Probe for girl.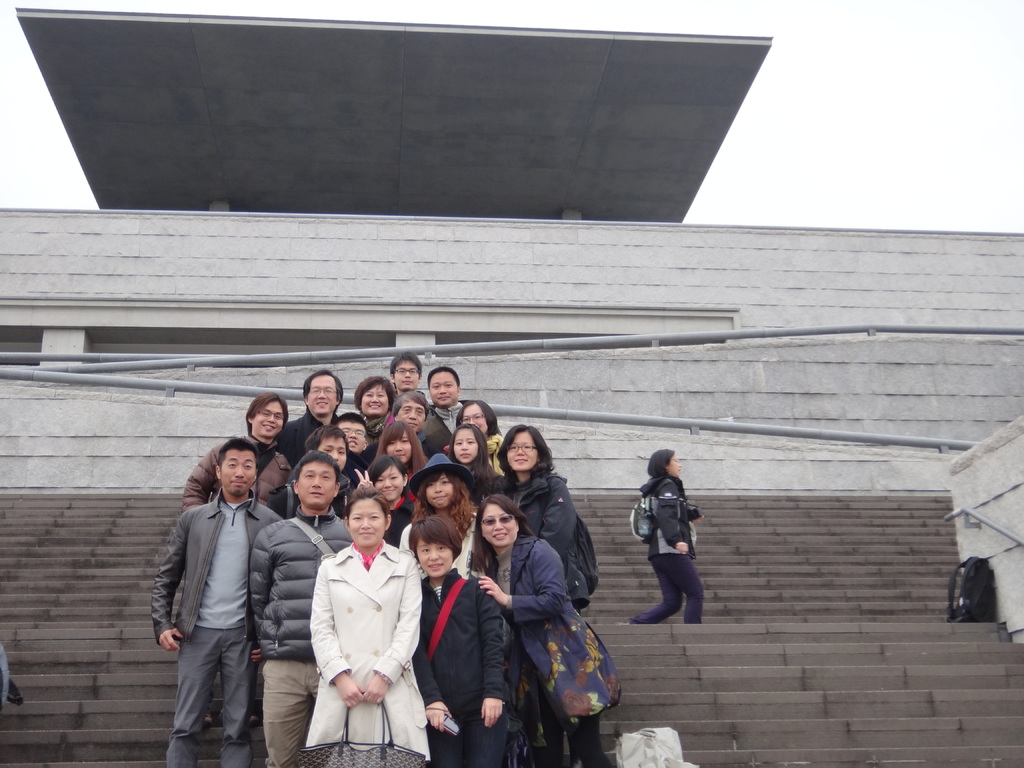
Probe result: BBox(451, 424, 494, 476).
